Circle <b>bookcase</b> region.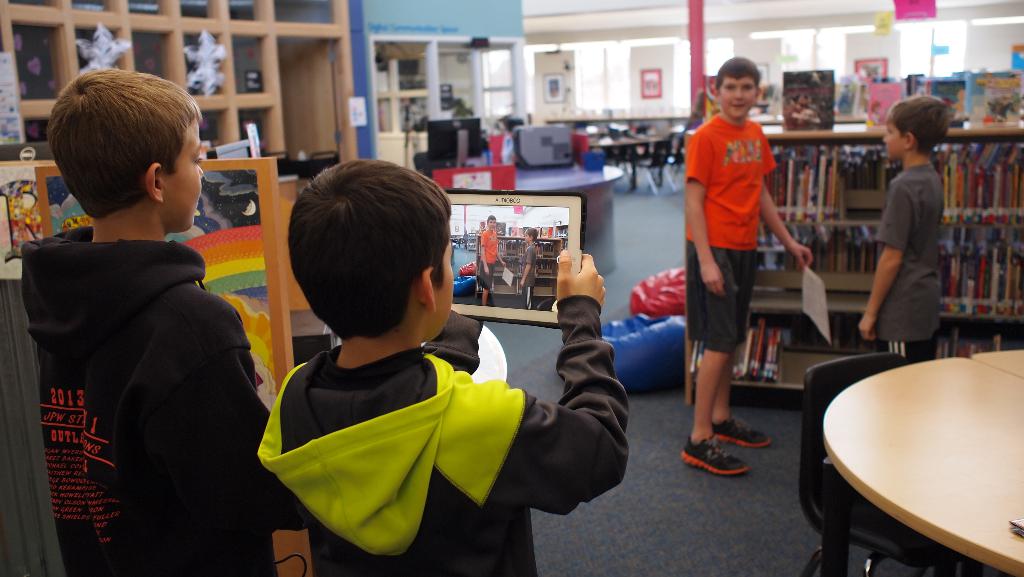
Region: {"left": 477, "top": 236, "right": 563, "bottom": 304}.
